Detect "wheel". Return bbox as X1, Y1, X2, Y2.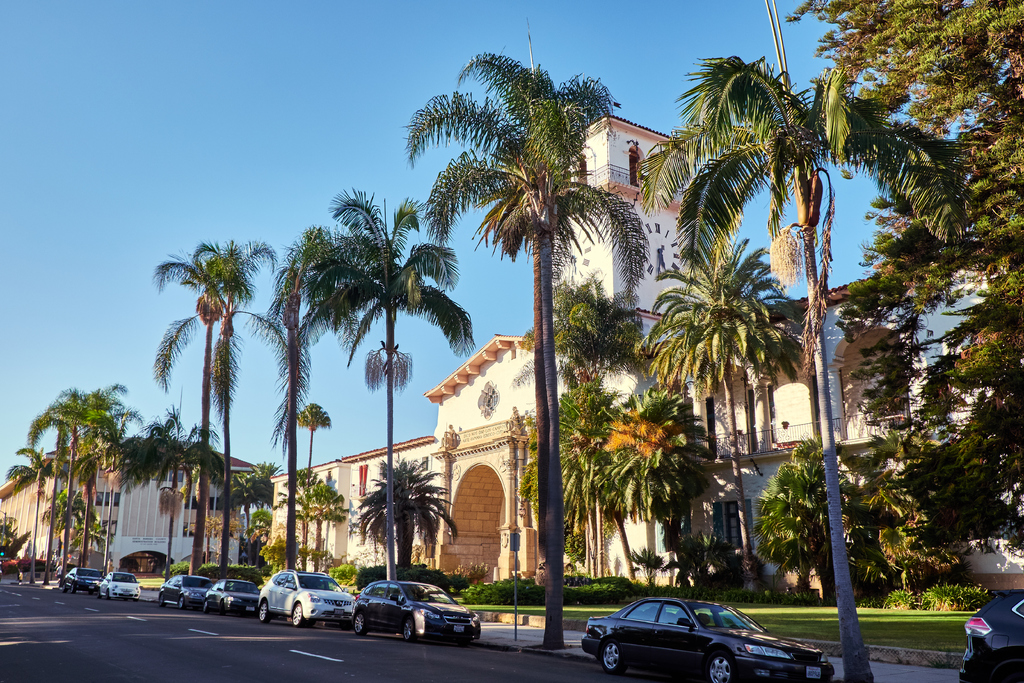
257, 600, 271, 625.
